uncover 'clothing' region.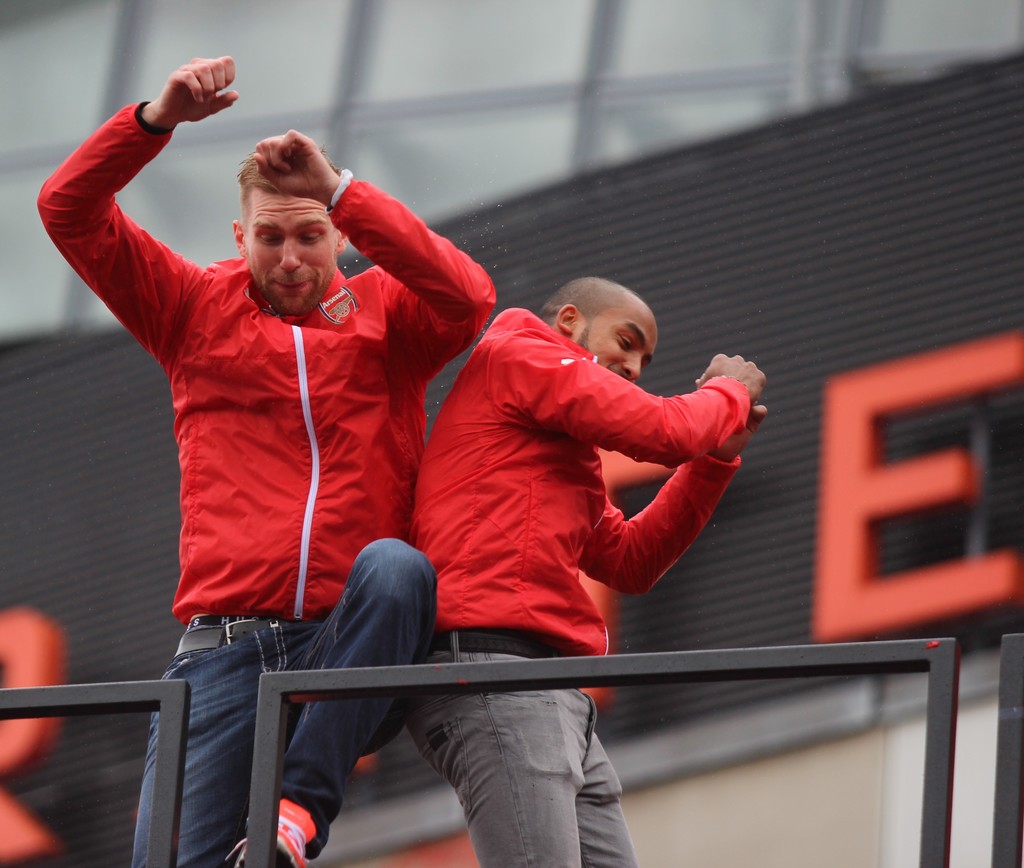
Uncovered: pyautogui.locateOnScreen(407, 298, 740, 867).
